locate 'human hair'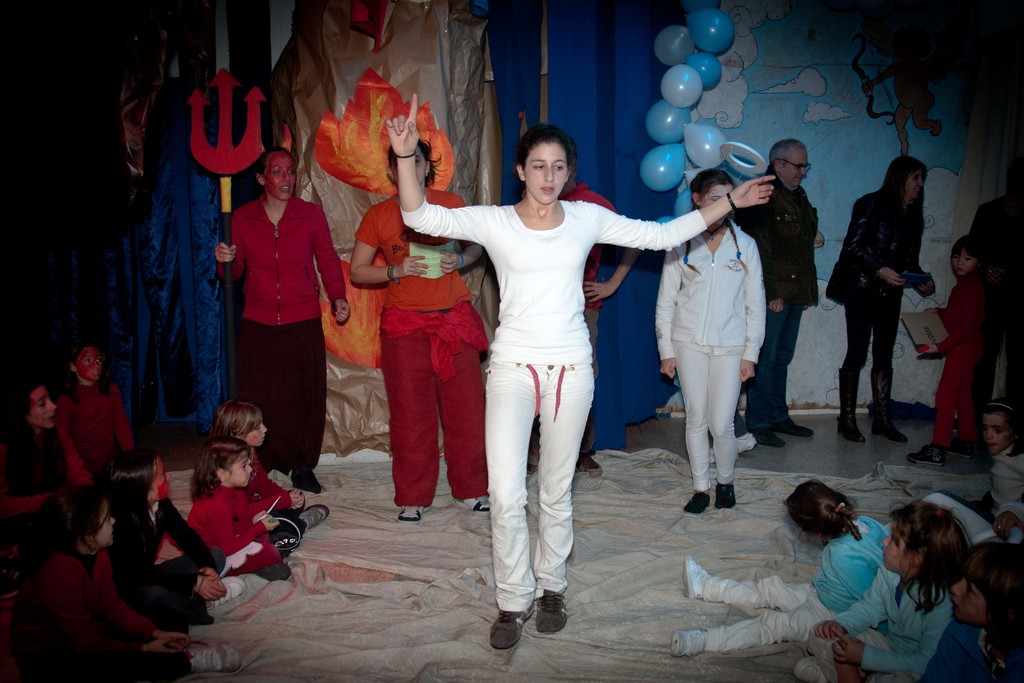
bbox=[692, 168, 735, 210]
